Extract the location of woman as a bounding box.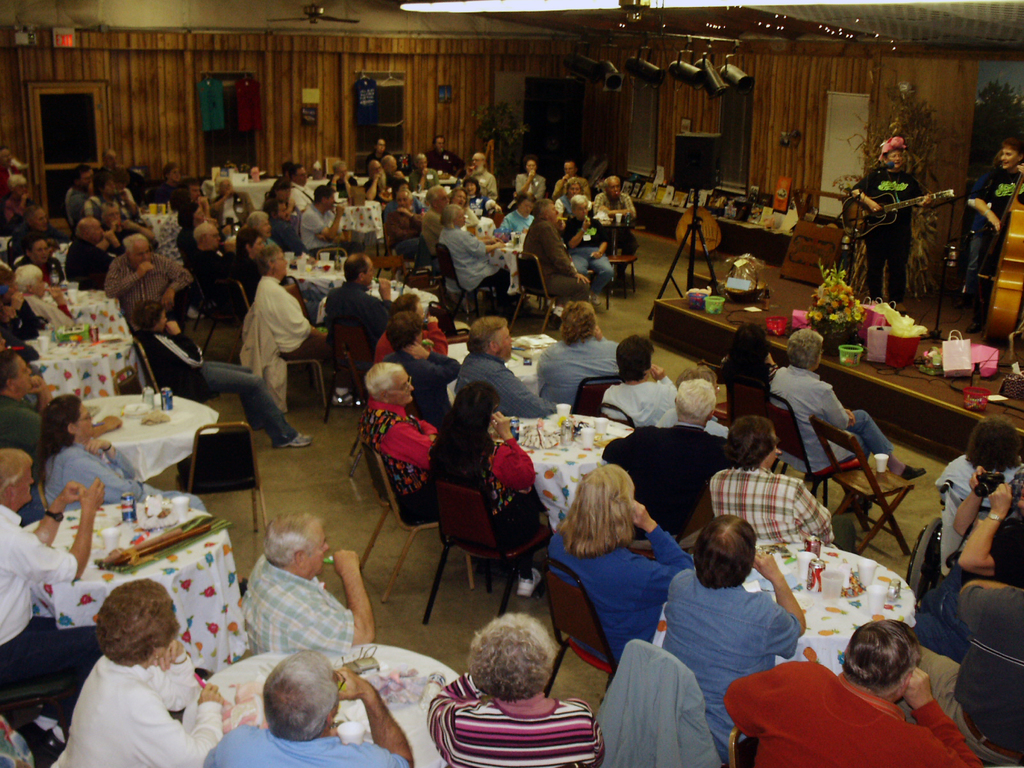
x1=716 y1=321 x2=784 y2=390.
